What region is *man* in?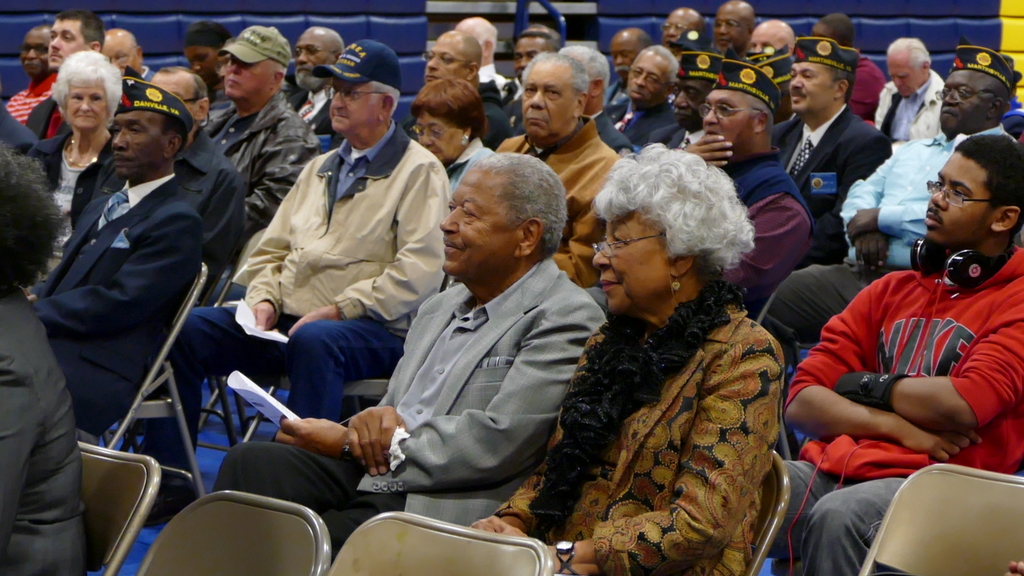
[424, 33, 511, 151].
